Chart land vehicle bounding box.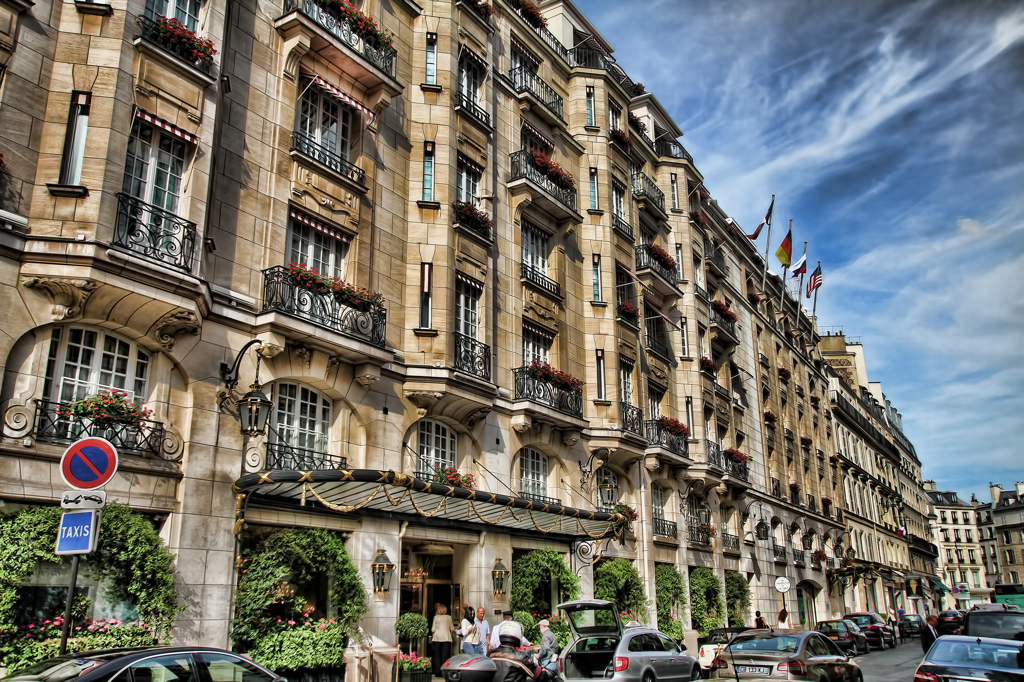
Charted: bbox=(924, 611, 939, 629).
